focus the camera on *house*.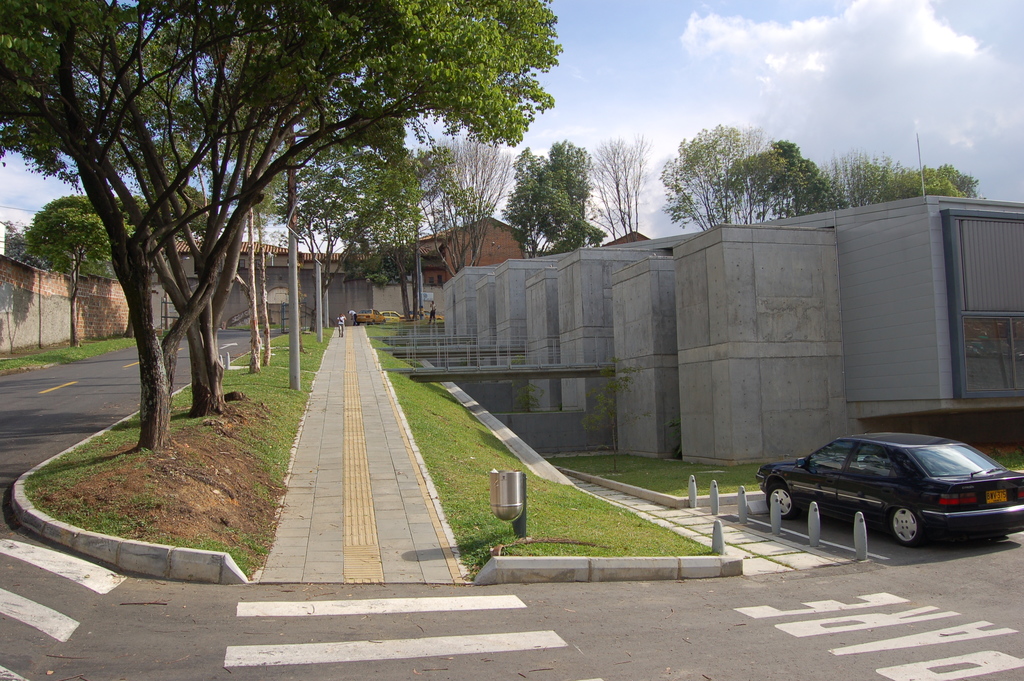
Focus region: (left=5, top=231, right=530, bottom=324).
